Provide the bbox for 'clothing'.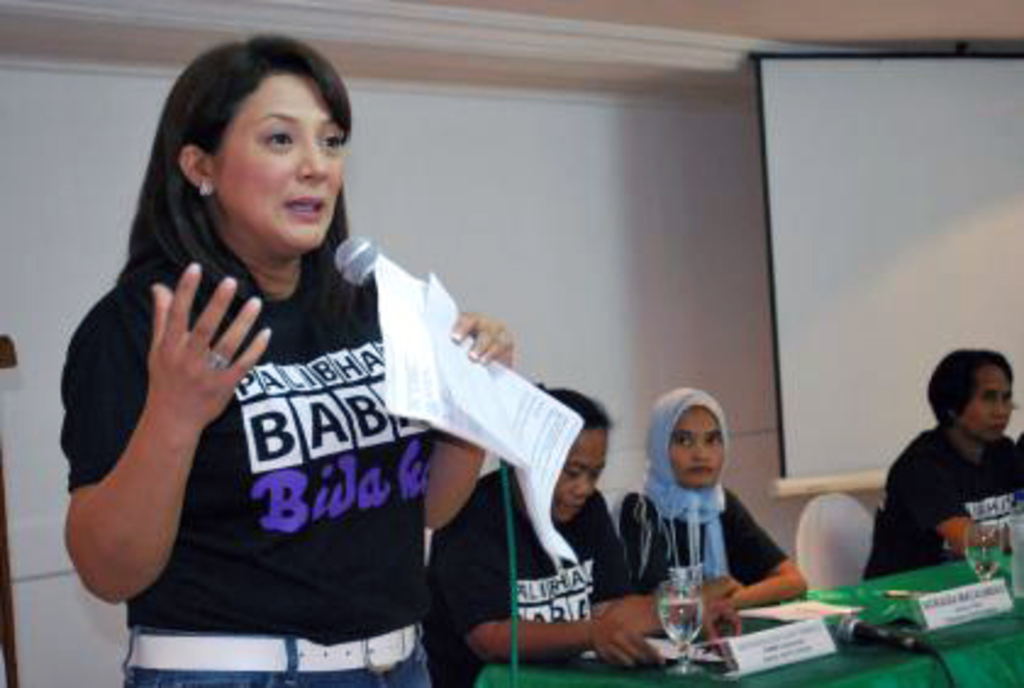
box(614, 486, 795, 603).
